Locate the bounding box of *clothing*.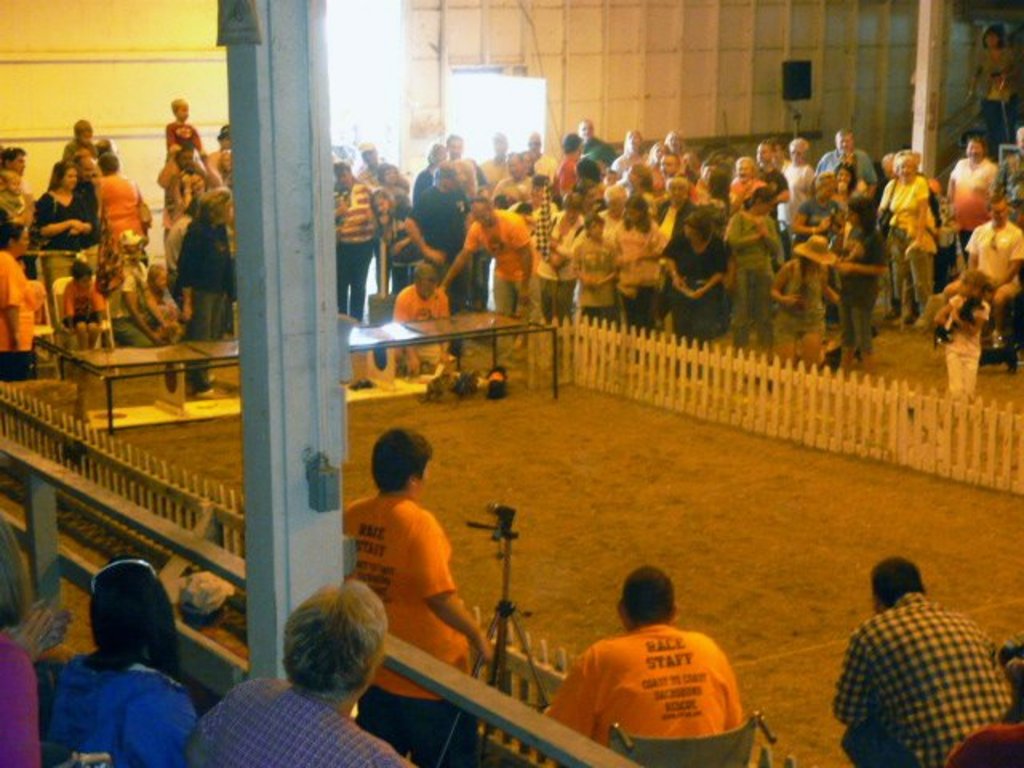
Bounding box: box=[950, 150, 994, 232].
